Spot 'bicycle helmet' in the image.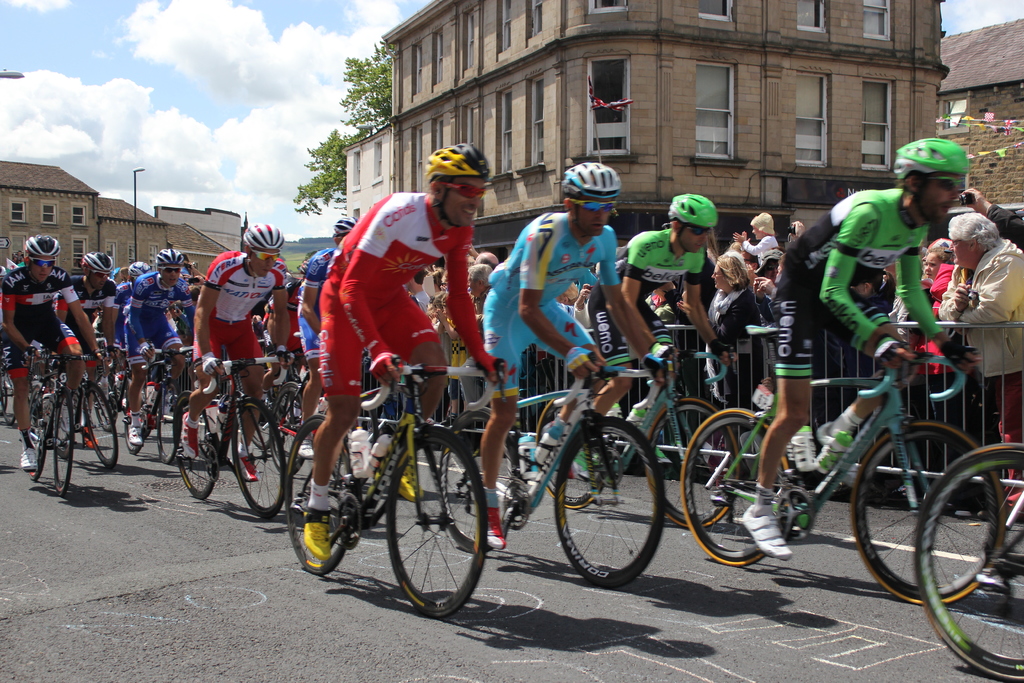
'bicycle helmet' found at <bbox>426, 146, 490, 229</bbox>.
